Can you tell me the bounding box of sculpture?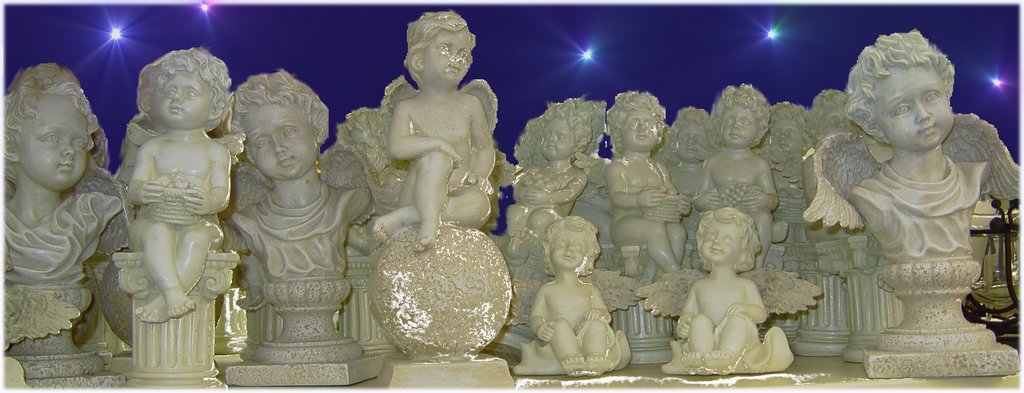
region(502, 99, 602, 268).
